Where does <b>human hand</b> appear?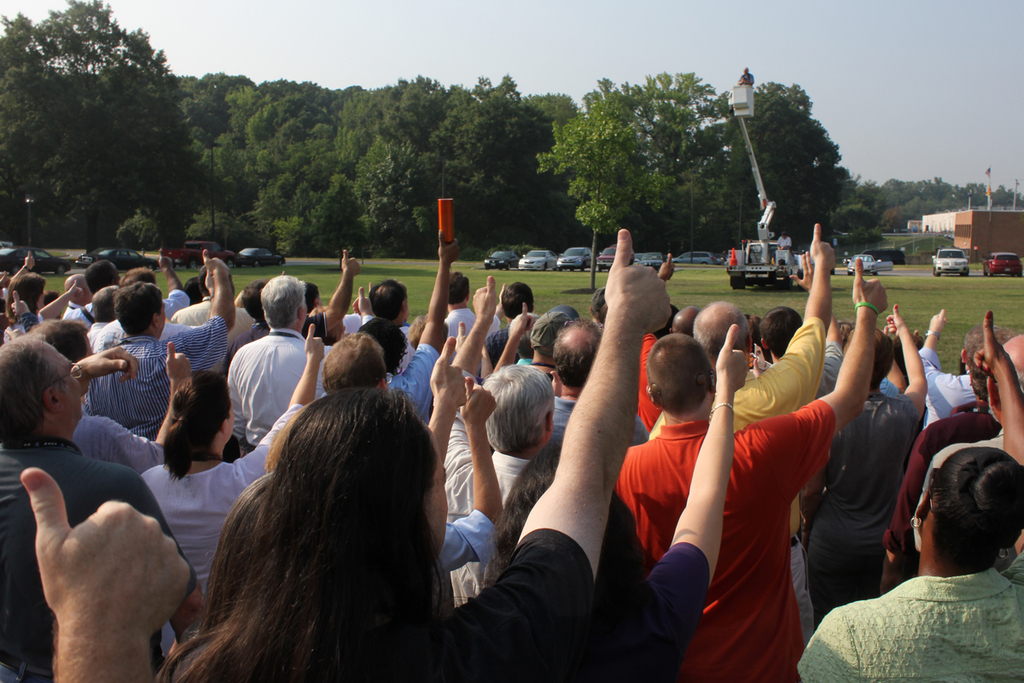
Appears at Rect(508, 299, 537, 347).
